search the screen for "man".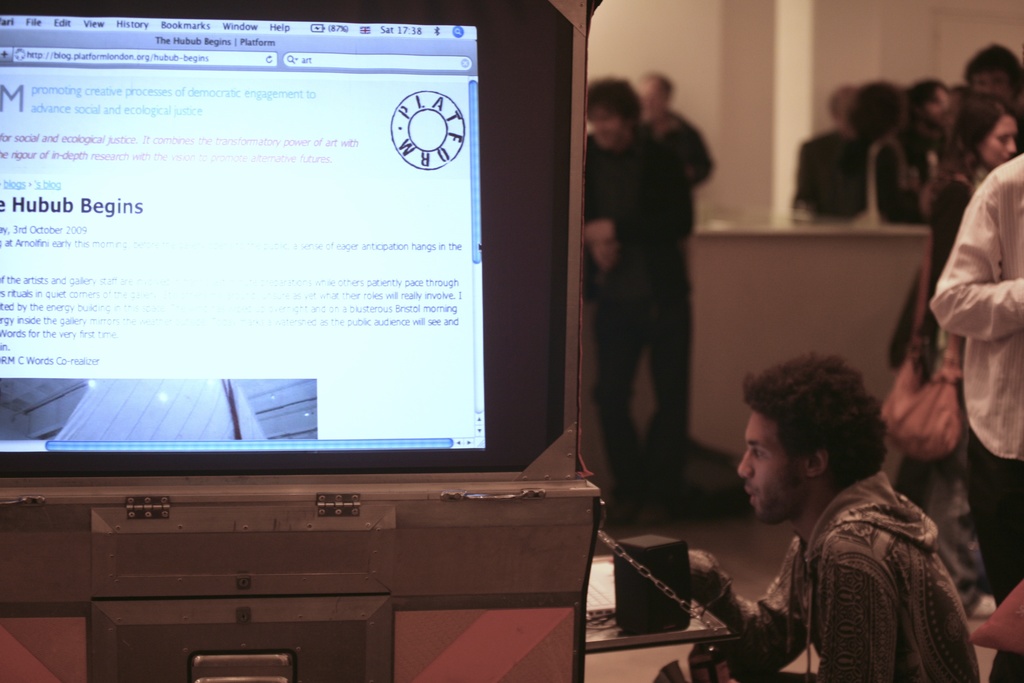
Found at l=582, t=73, r=698, b=517.
